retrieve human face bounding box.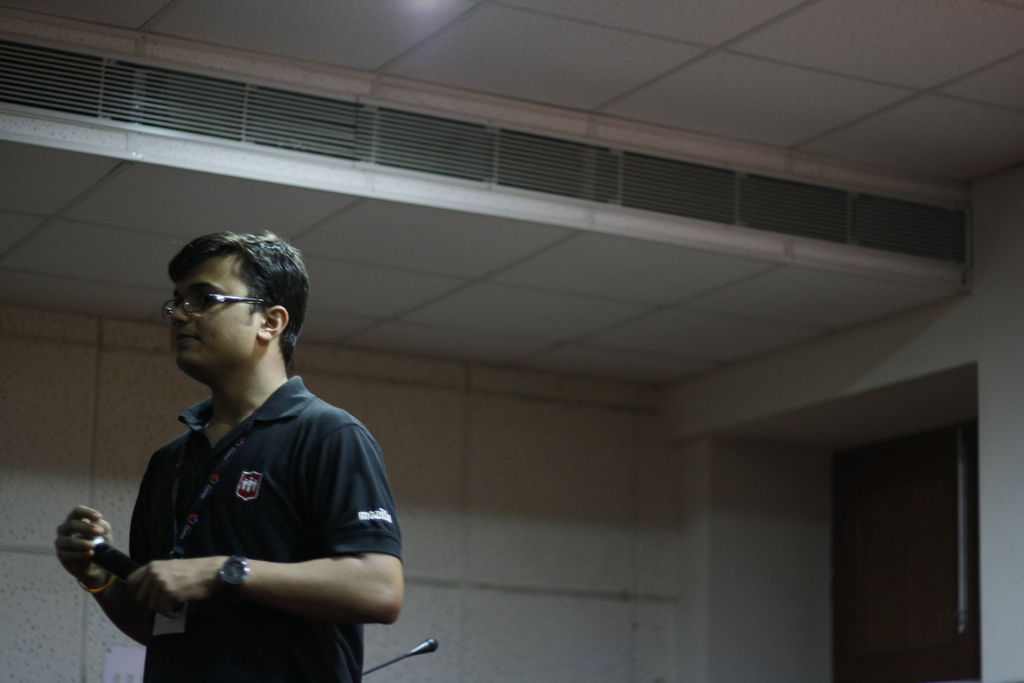
Bounding box: (x1=173, y1=255, x2=258, y2=372).
